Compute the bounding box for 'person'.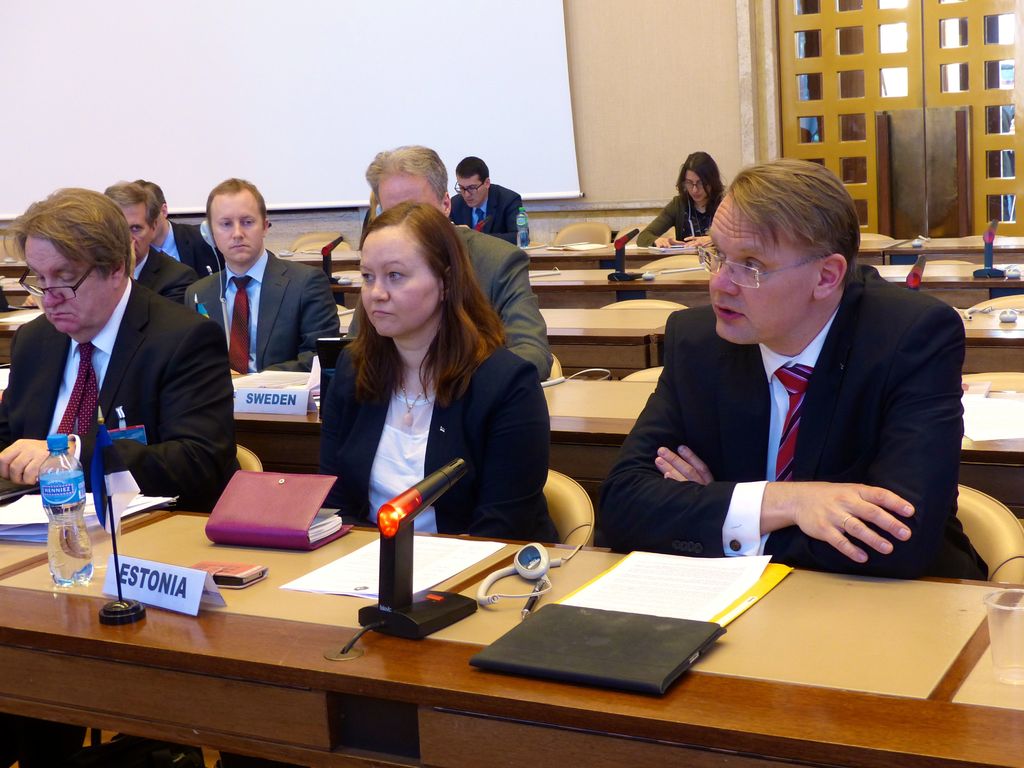
bbox=(100, 183, 198, 301).
